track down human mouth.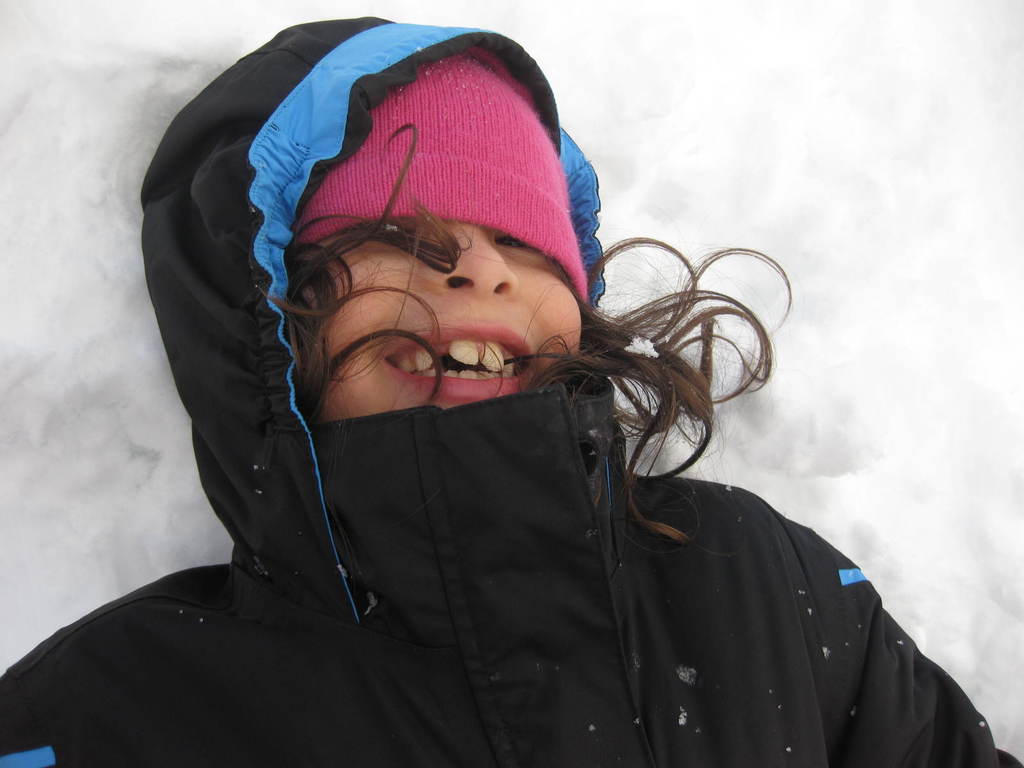
Tracked to crop(378, 312, 531, 404).
